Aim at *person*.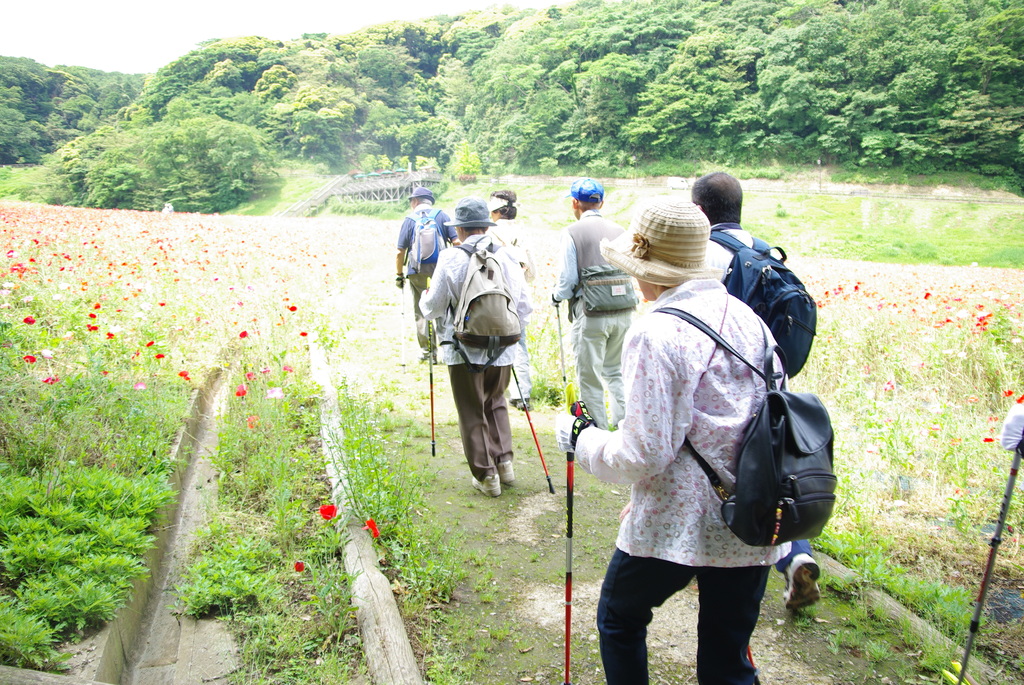
Aimed at box=[486, 187, 536, 402].
